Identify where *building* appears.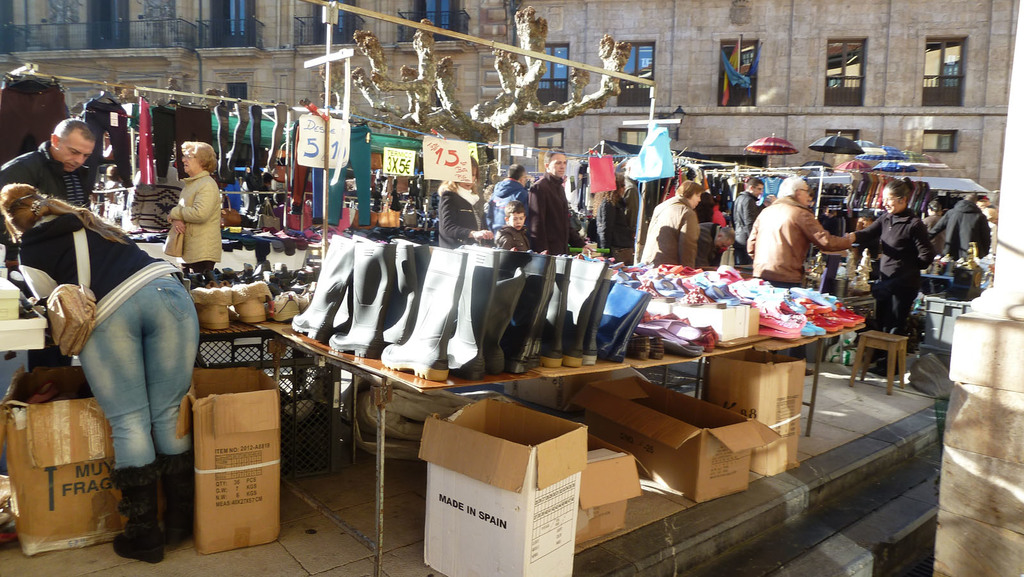
Appears at (left=0, top=0, right=1018, bottom=196).
